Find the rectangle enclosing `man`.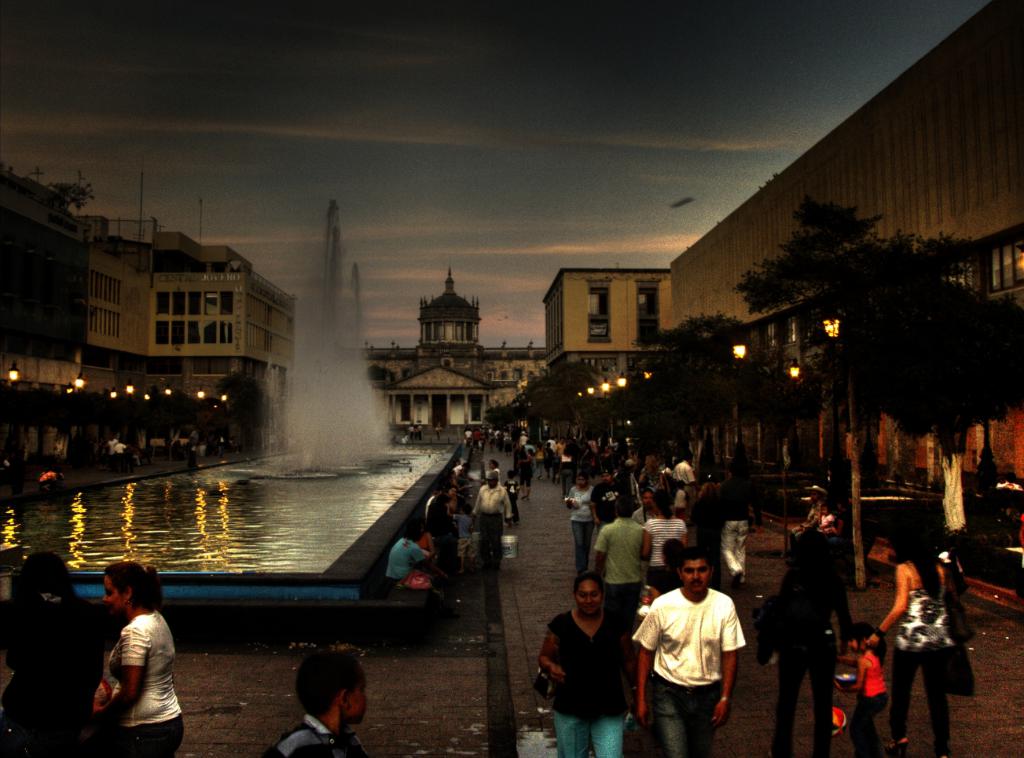
Rect(474, 470, 515, 564).
